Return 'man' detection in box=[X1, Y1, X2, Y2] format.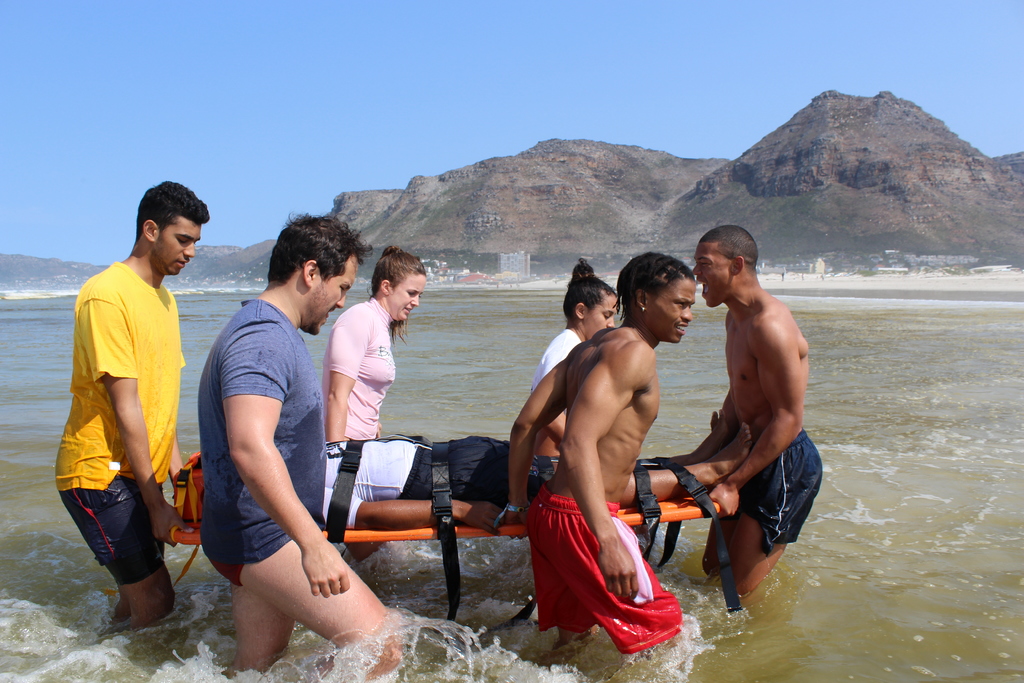
box=[53, 176, 213, 637].
